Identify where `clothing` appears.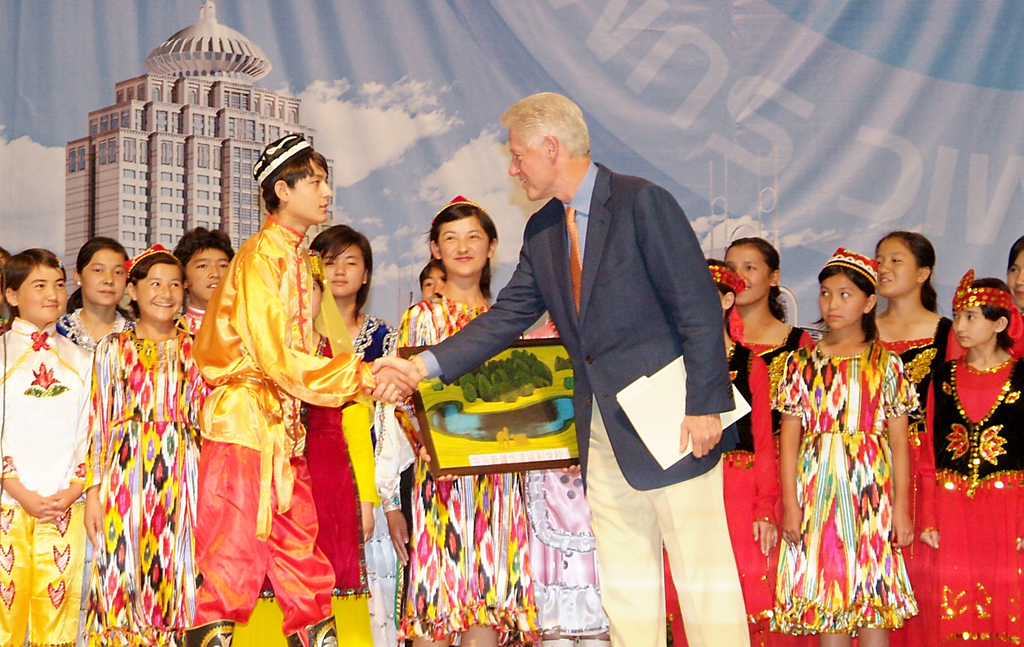
Appears at <box>375,290,540,641</box>.
